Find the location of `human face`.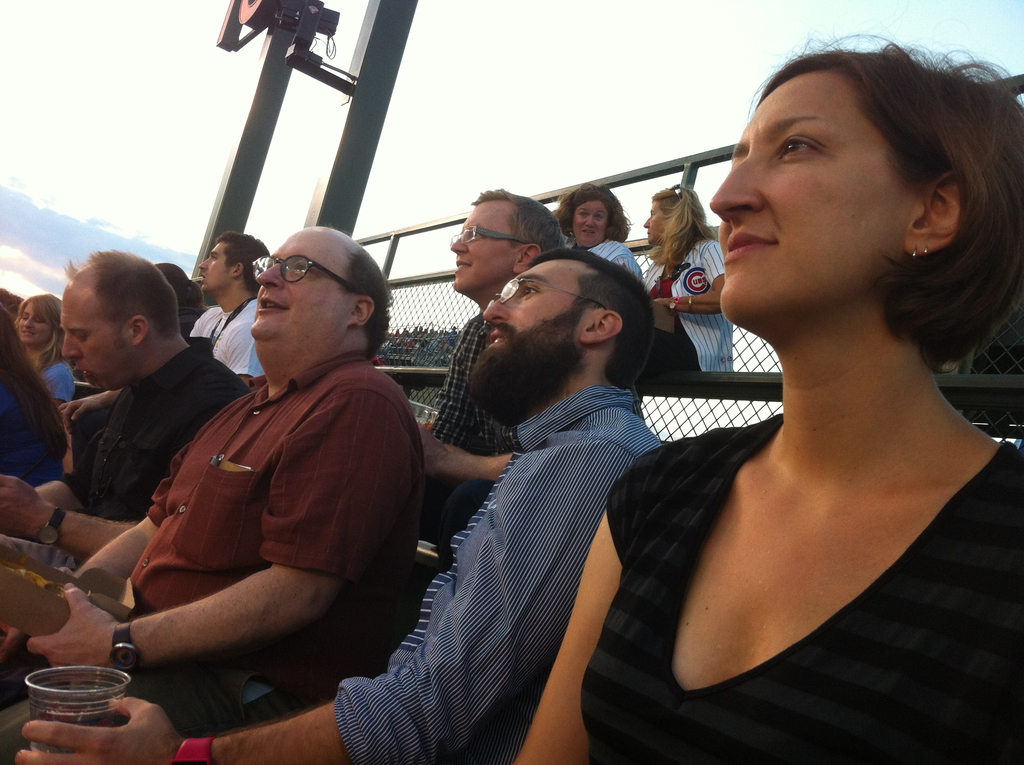
Location: region(639, 203, 670, 239).
